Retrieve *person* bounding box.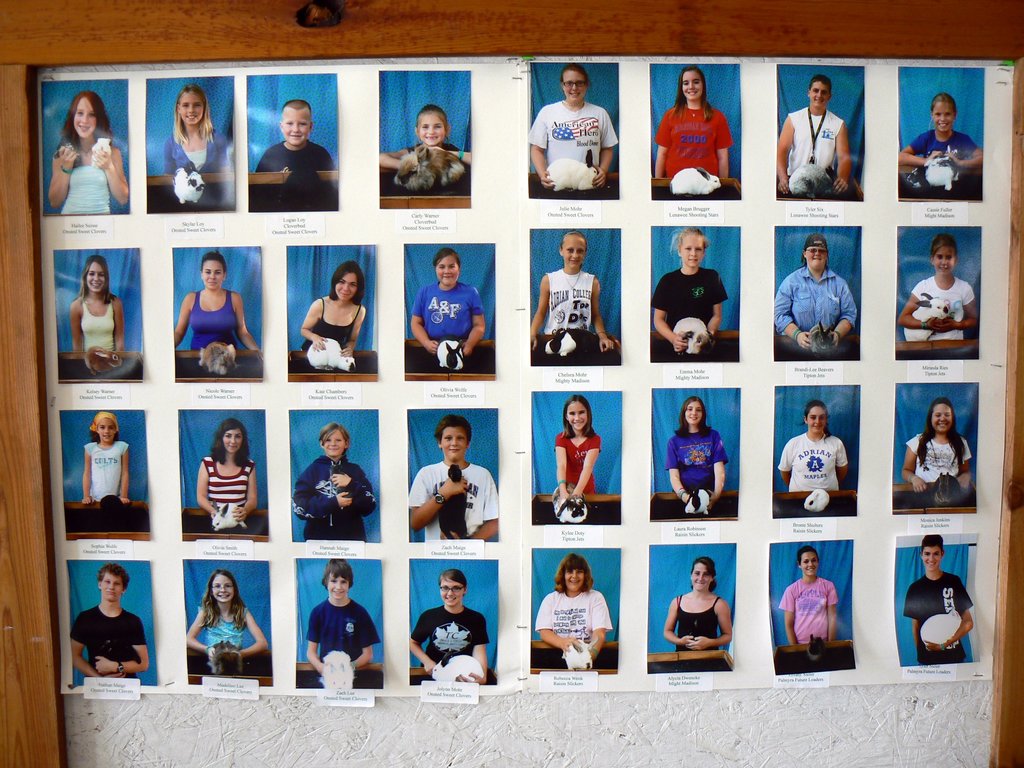
Bounding box: 160,84,229,172.
